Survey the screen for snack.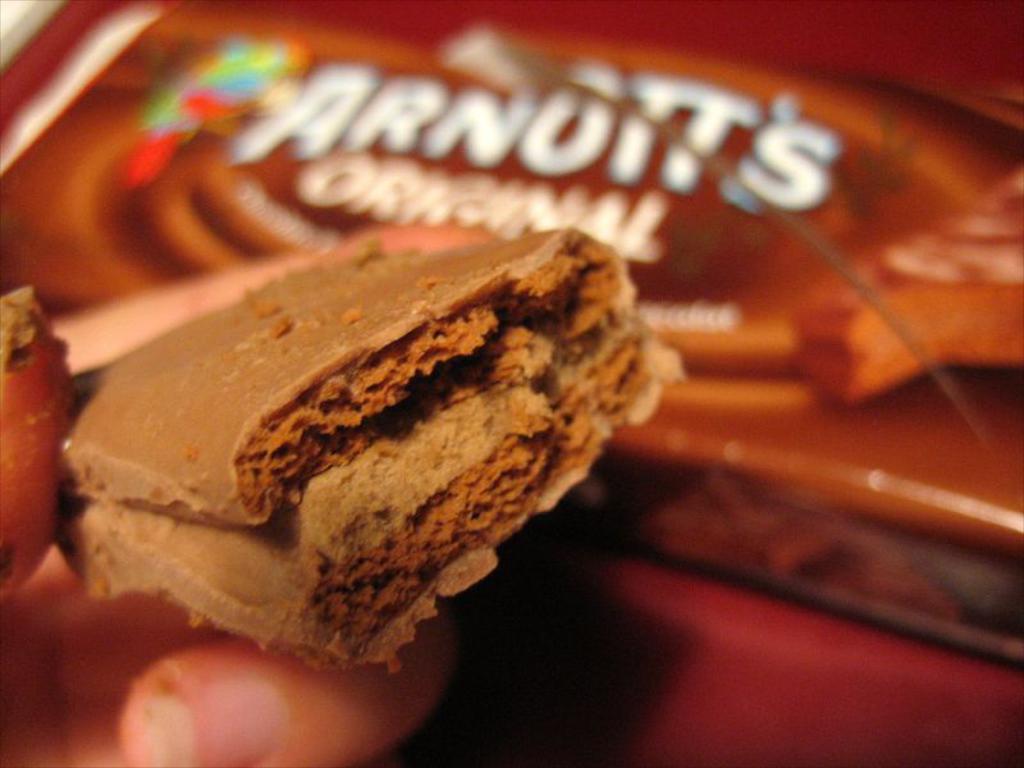
Survey found: bbox=(49, 219, 687, 669).
